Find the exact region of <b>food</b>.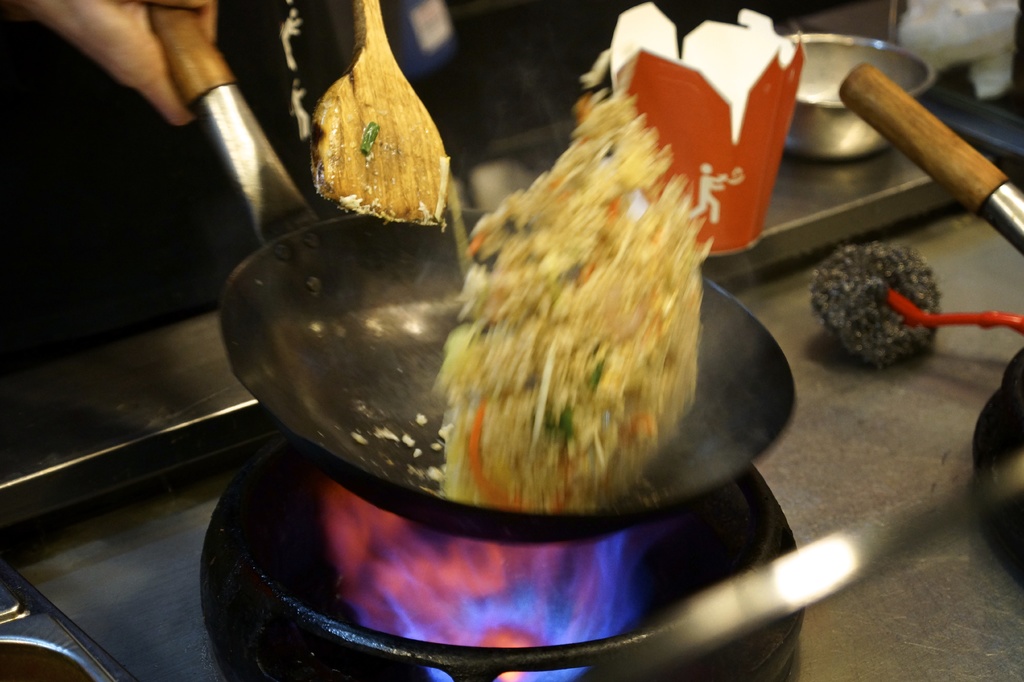
Exact region: {"left": 376, "top": 47, "right": 724, "bottom": 507}.
